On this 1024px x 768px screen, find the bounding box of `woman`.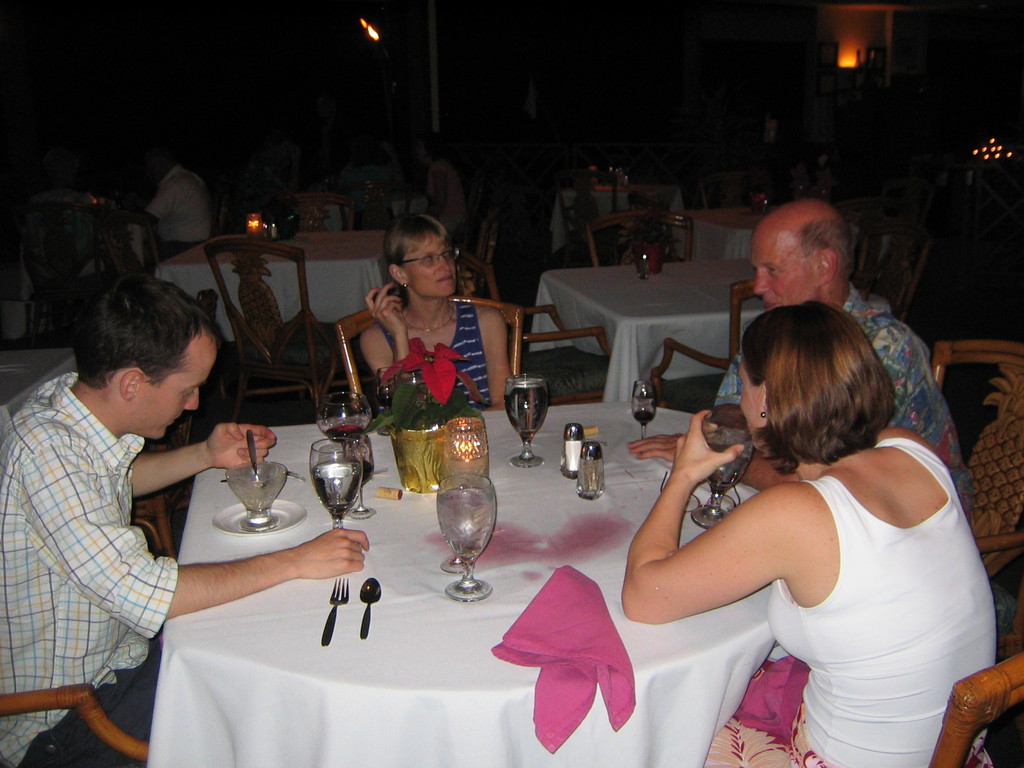
Bounding box: BBox(586, 307, 968, 715).
